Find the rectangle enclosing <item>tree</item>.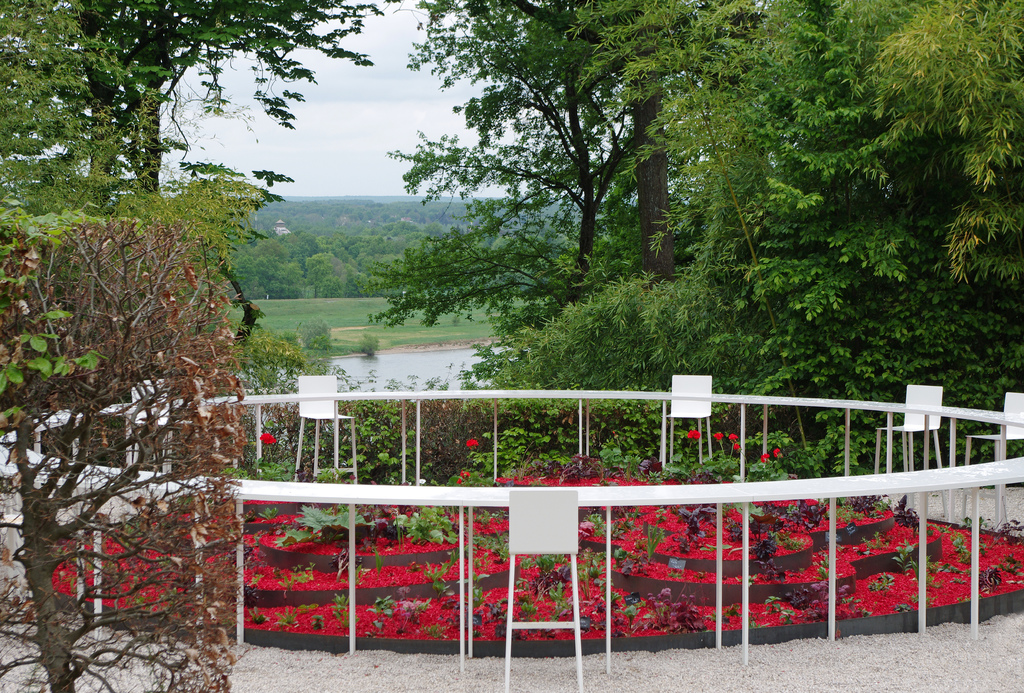
box(454, 0, 1023, 485).
